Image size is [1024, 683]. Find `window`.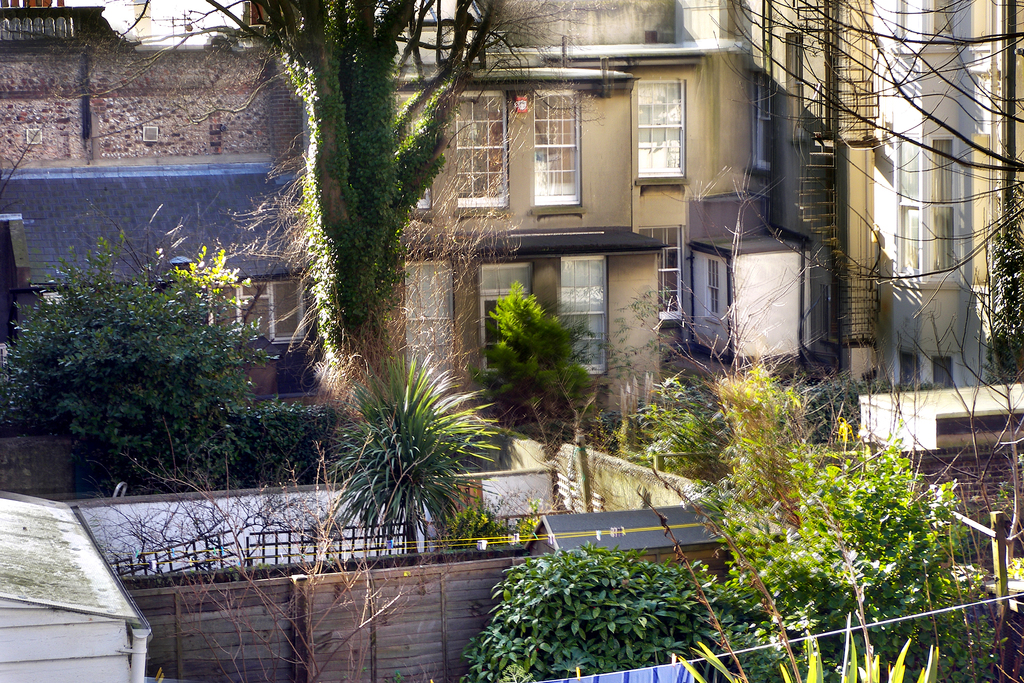
crop(452, 88, 508, 206).
